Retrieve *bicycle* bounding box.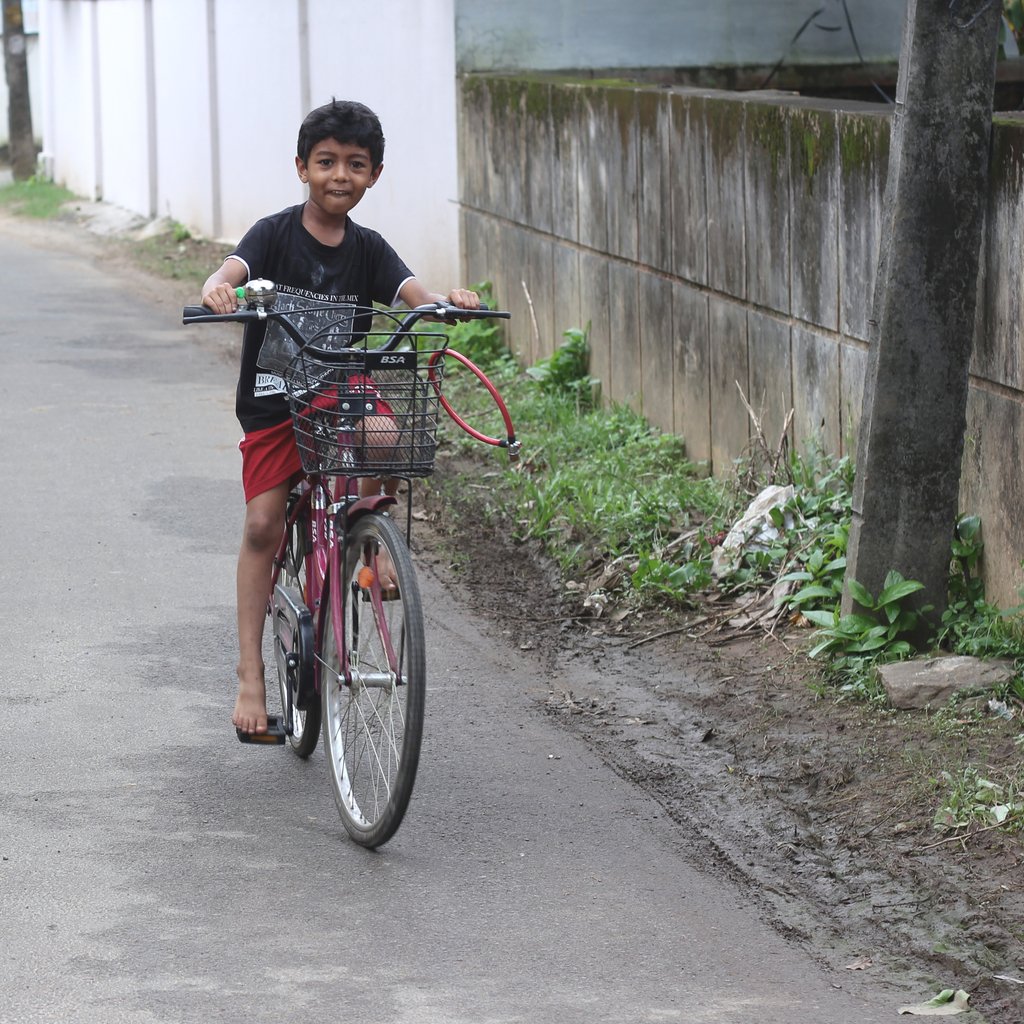
Bounding box: 180 276 519 860.
